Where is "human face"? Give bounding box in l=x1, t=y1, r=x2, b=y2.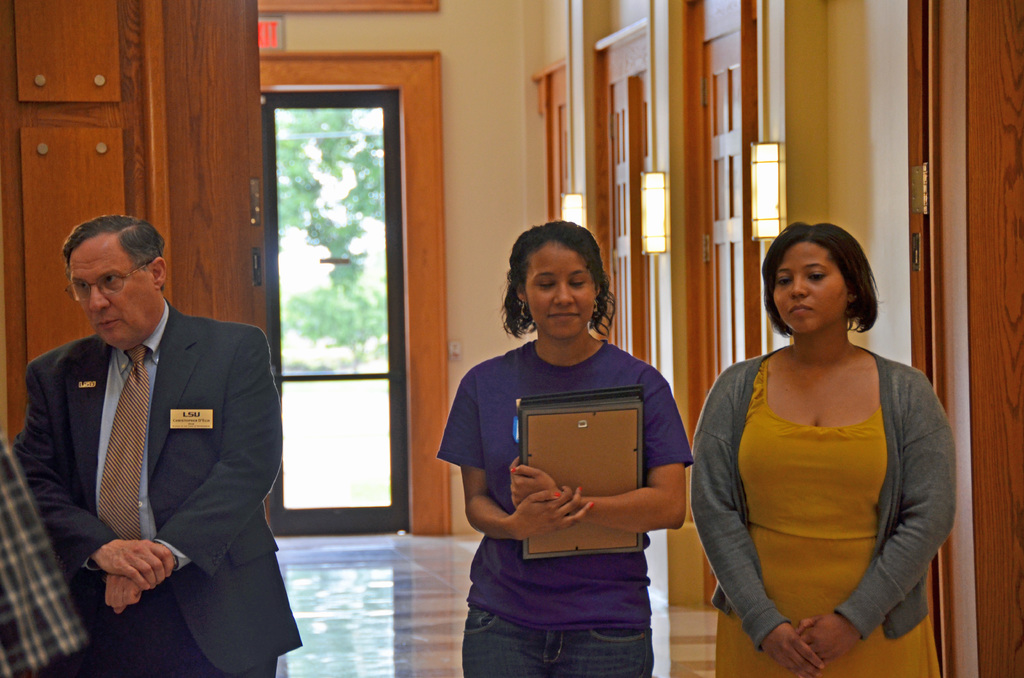
l=523, t=237, r=596, b=342.
